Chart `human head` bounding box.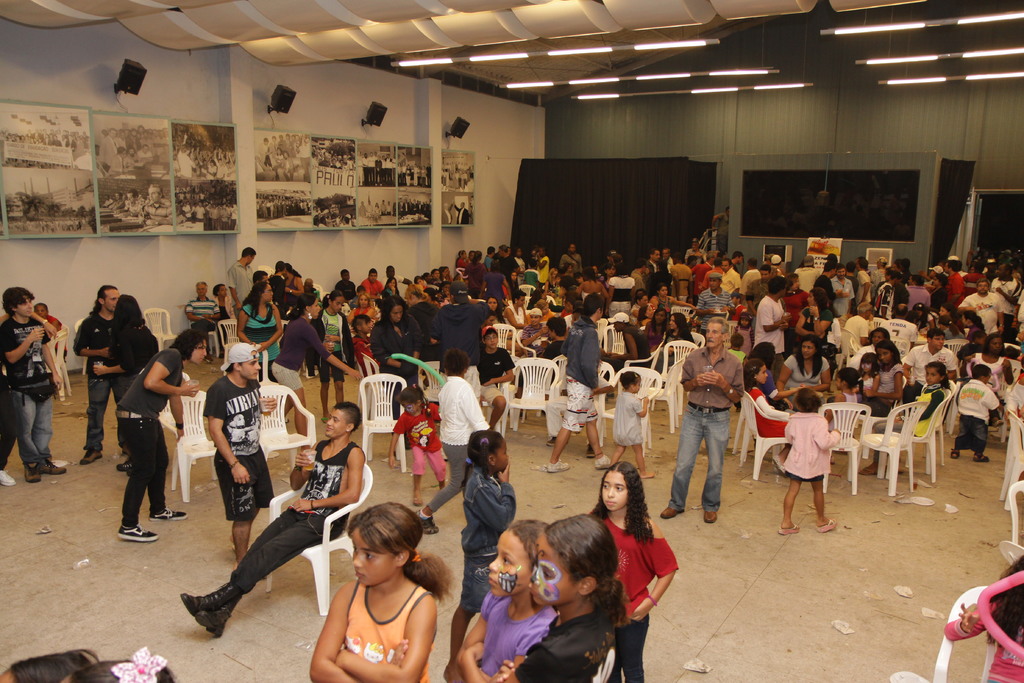
Charted: x1=792, y1=388, x2=820, y2=414.
